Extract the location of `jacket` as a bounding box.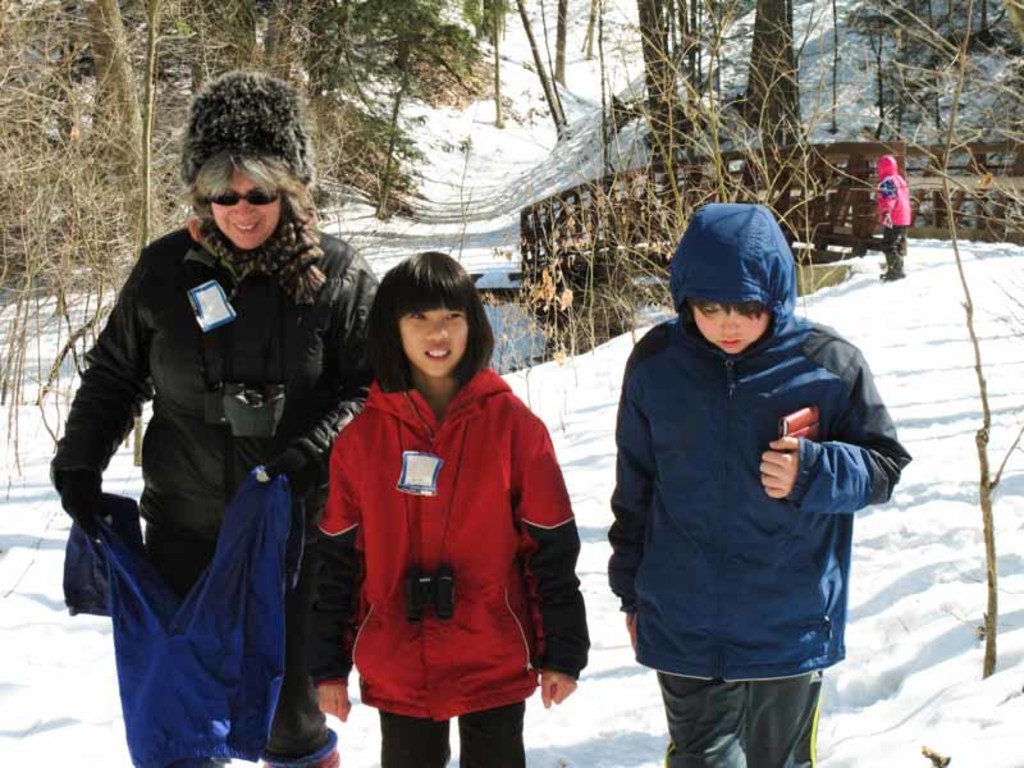
589, 220, 877, 666.
